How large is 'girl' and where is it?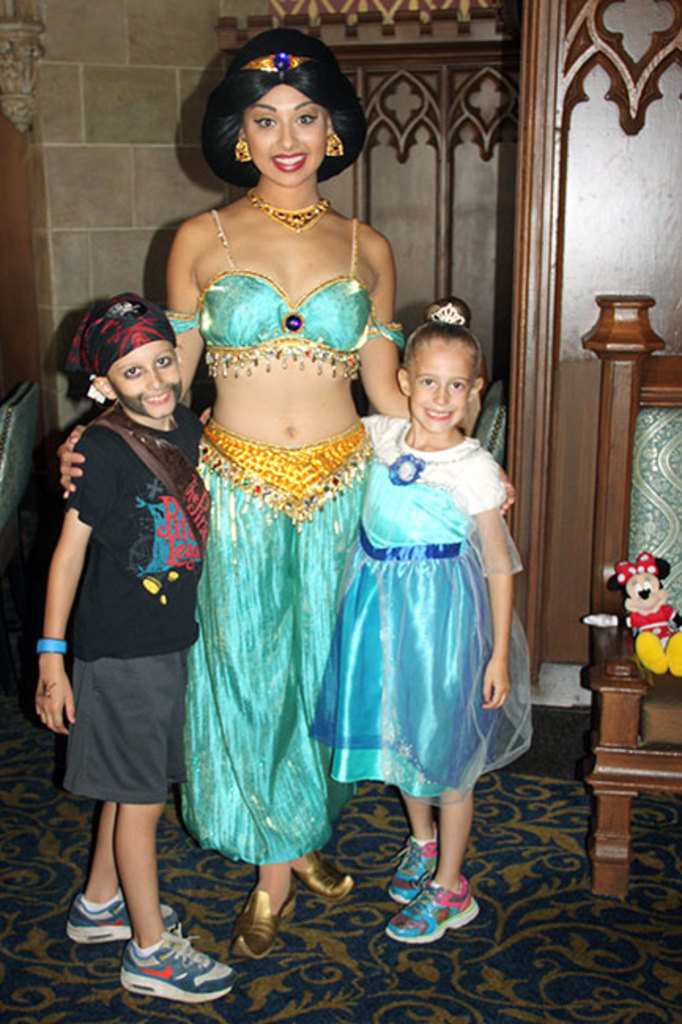
Bounding box: detection(197, 309, 532, 947).
